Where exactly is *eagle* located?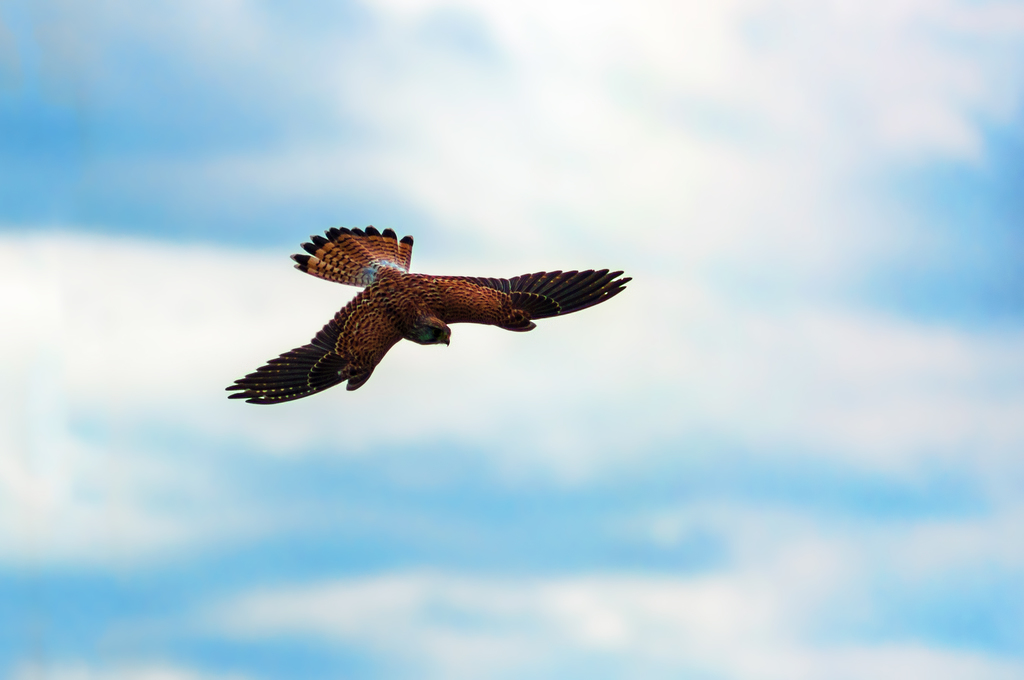
Its bounding box is 227 223 635 409.
